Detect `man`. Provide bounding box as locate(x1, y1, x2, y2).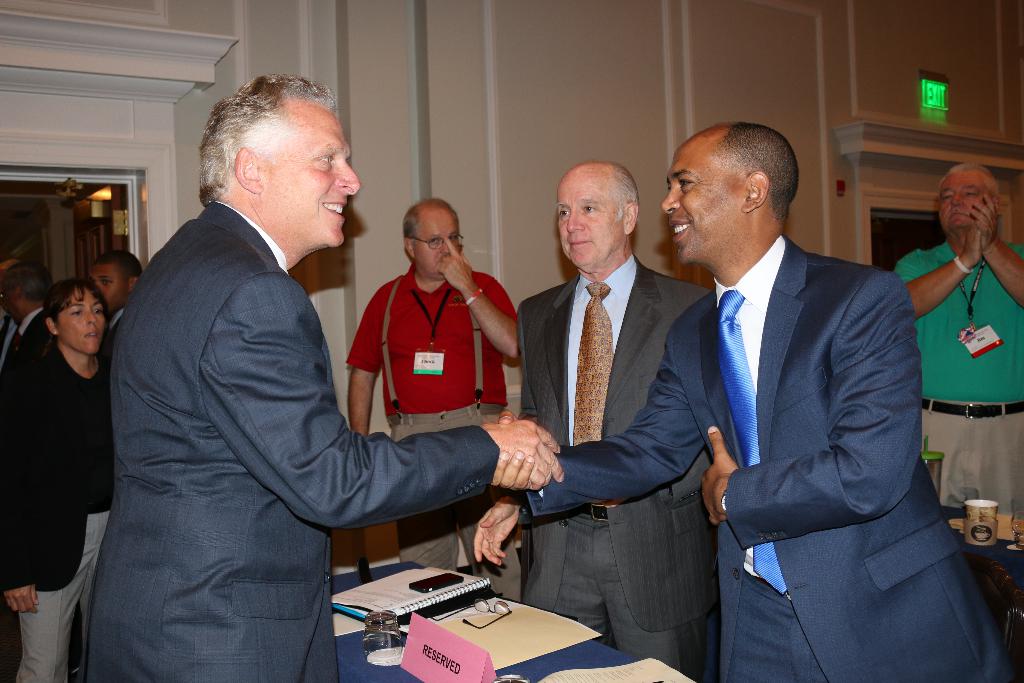
locate(83, 253, 143, 337).
